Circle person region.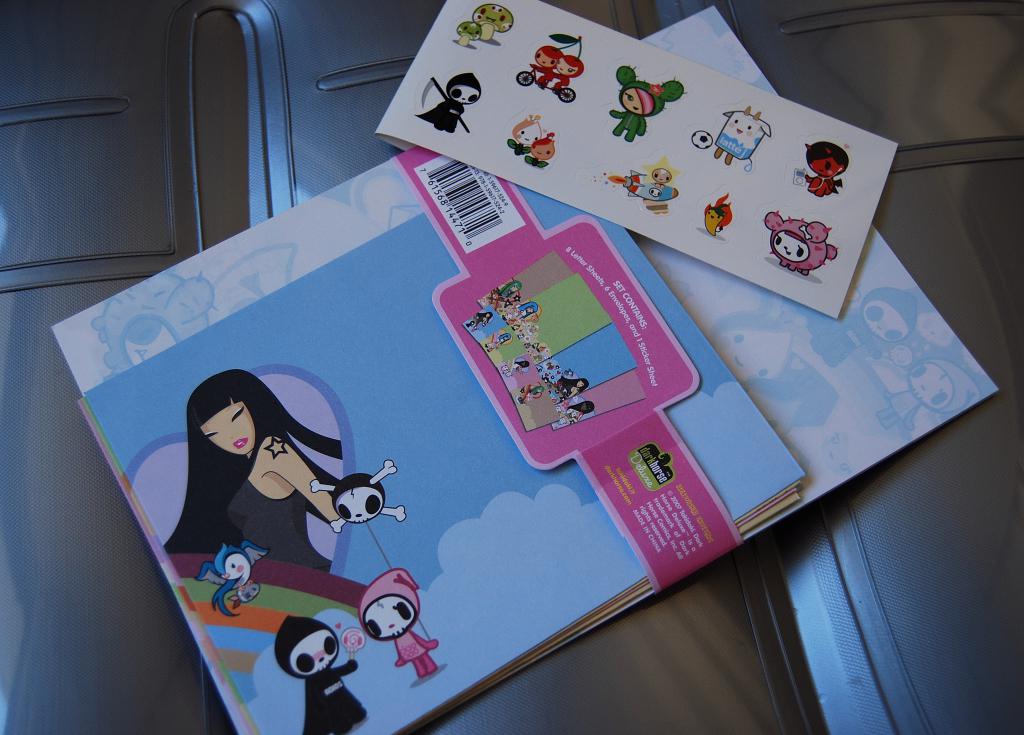
Region: (557,378,588,402).
